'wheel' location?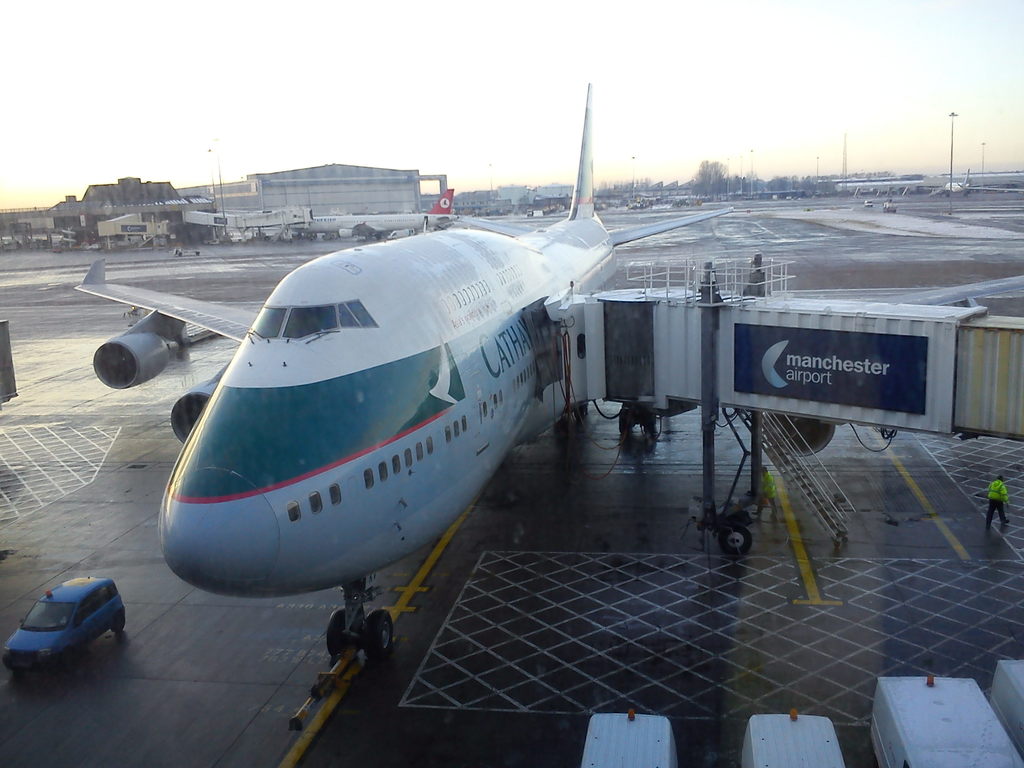
detection(196, 252, 201, 256)
